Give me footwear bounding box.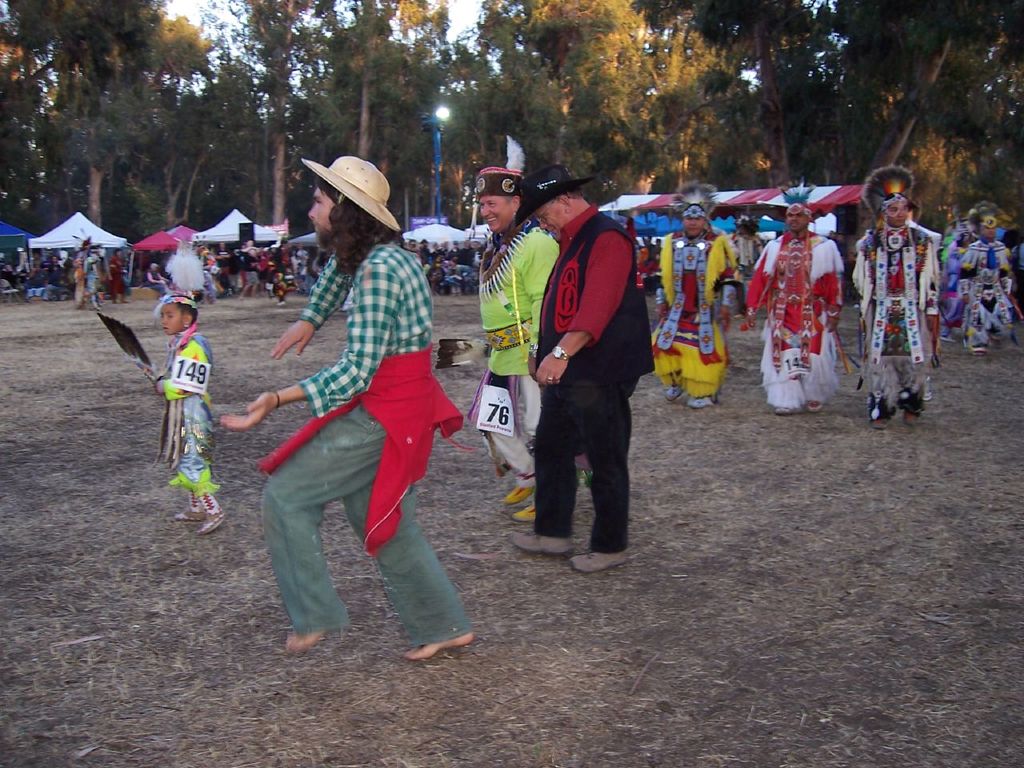
[x1=686, y1=394, x2=713, y2=406].
